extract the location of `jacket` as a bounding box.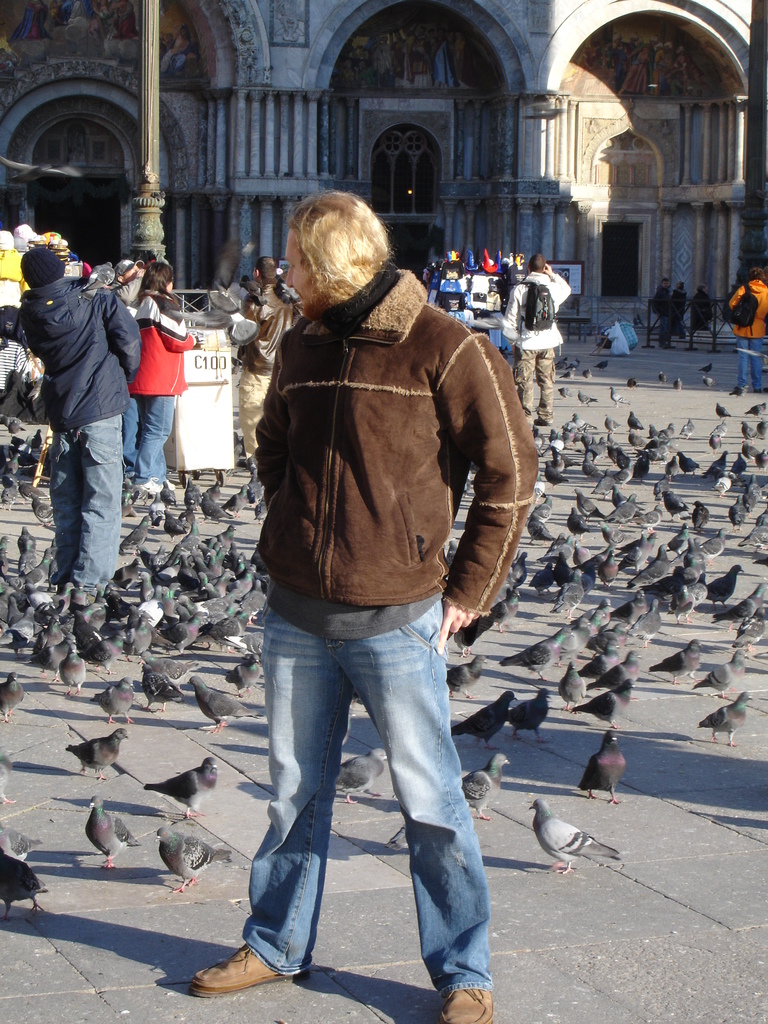
x1=230 y1=193 x2=514 y2=591.
